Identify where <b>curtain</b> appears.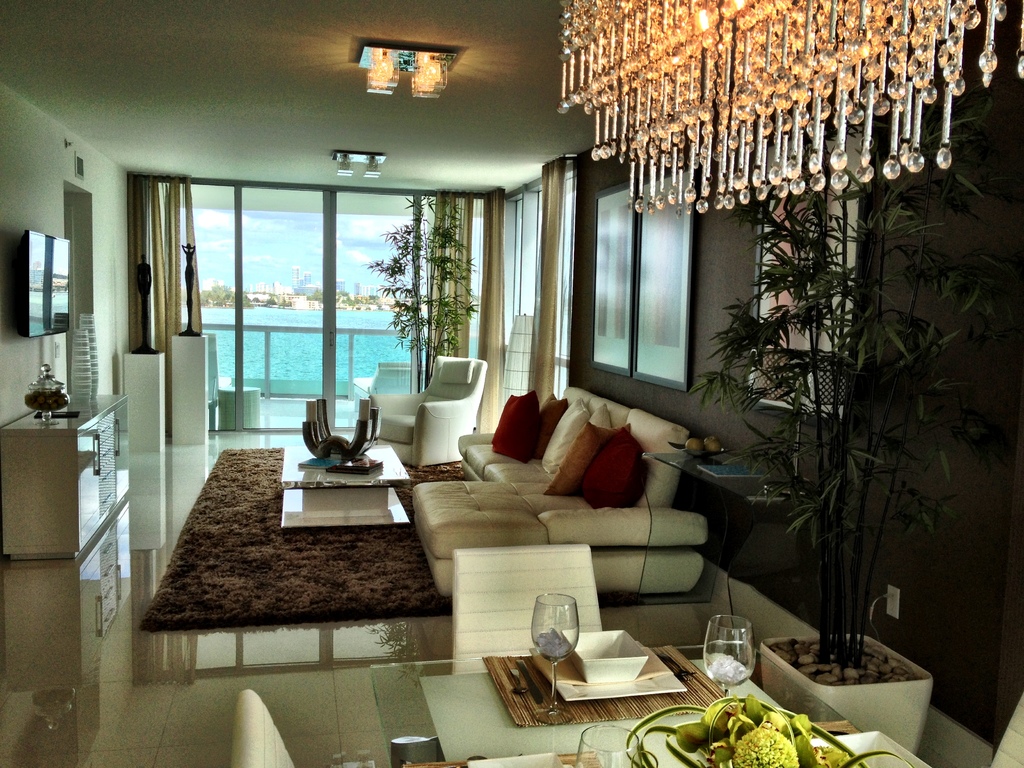
Appears at [left=513, top=157, right=571, bottom=417].
